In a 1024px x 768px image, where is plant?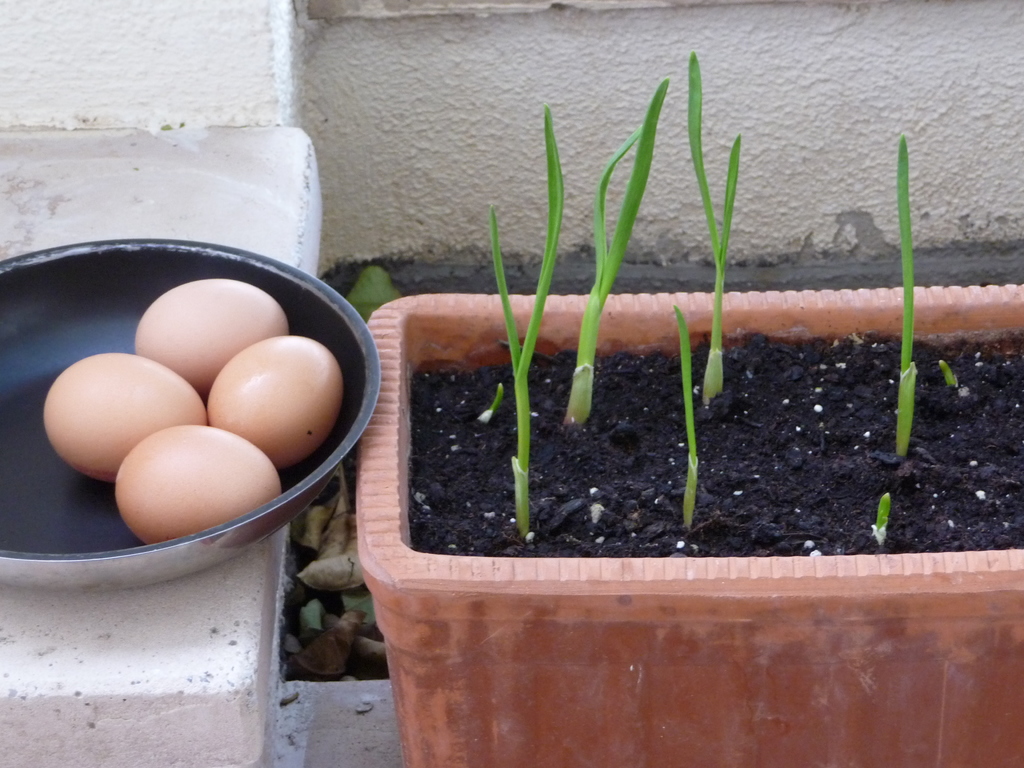
bbox=[563, 74, 666, 433].
